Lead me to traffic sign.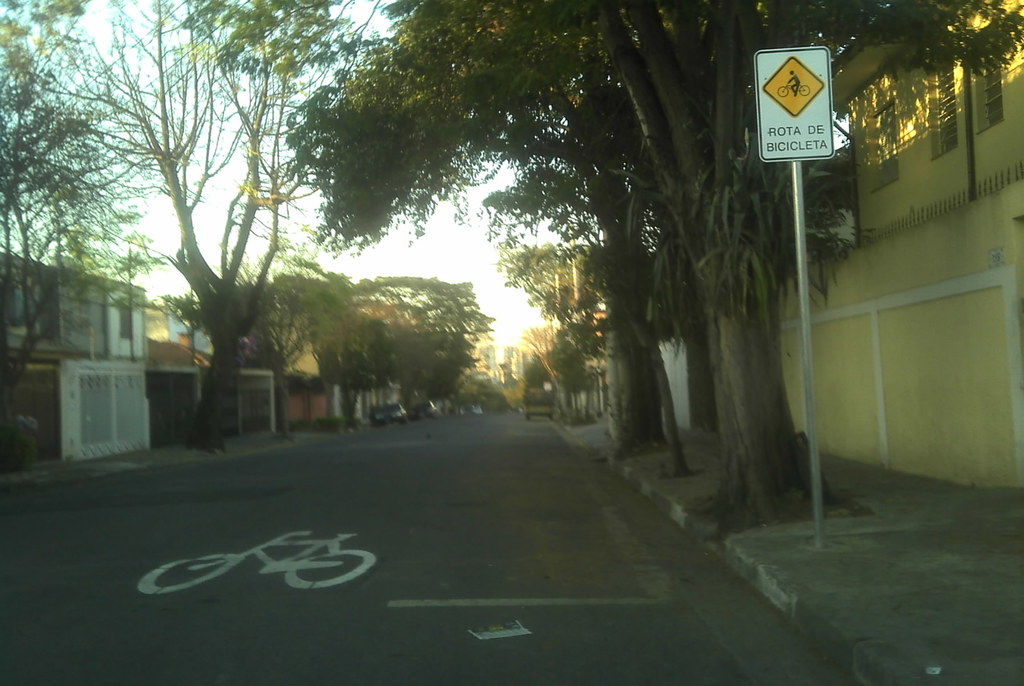
Lead to <bbox>754, 44, 833, 168</bbox>.
